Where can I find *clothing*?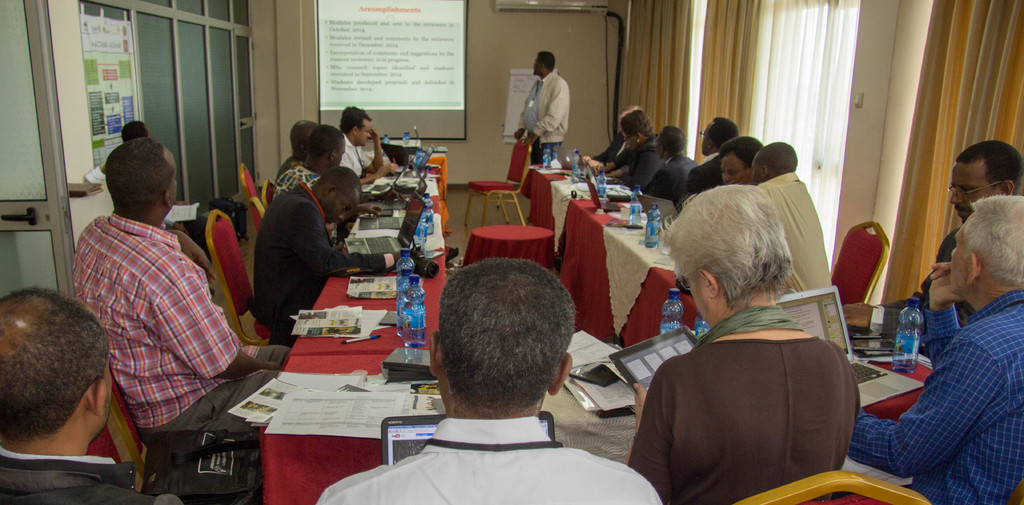
You can find it at <box>261,170,327,196</box>.
